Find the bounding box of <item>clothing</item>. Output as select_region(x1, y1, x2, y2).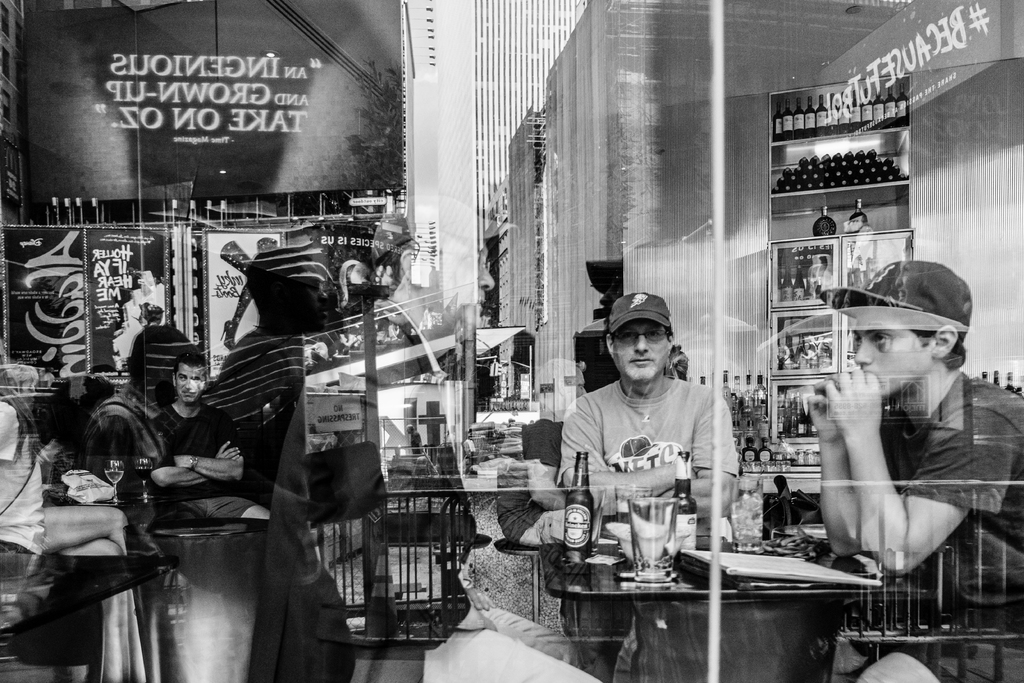
select_region(0, 393, 40, 578).
